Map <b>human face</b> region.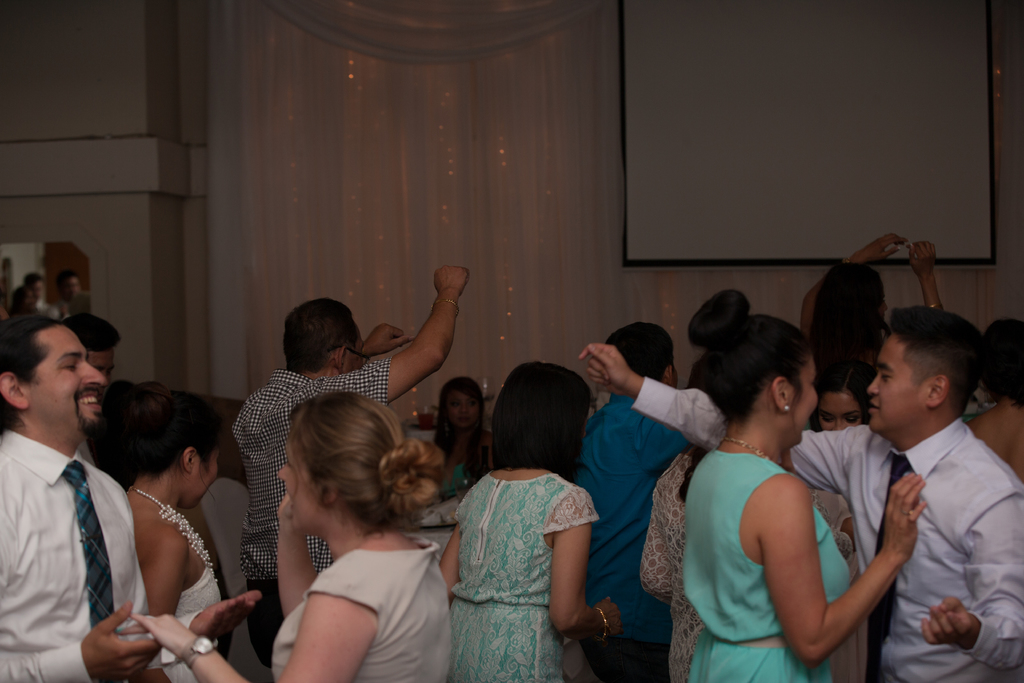
Mapped to 26:327:108:431.
